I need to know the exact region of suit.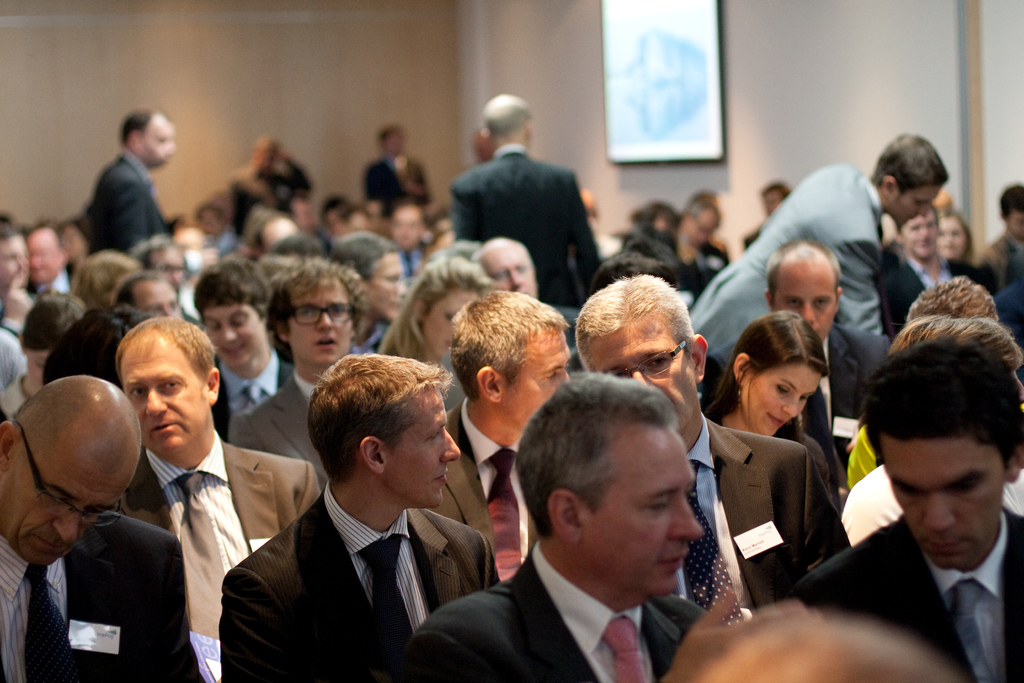
Region: box(701, 413, 834, 498).
